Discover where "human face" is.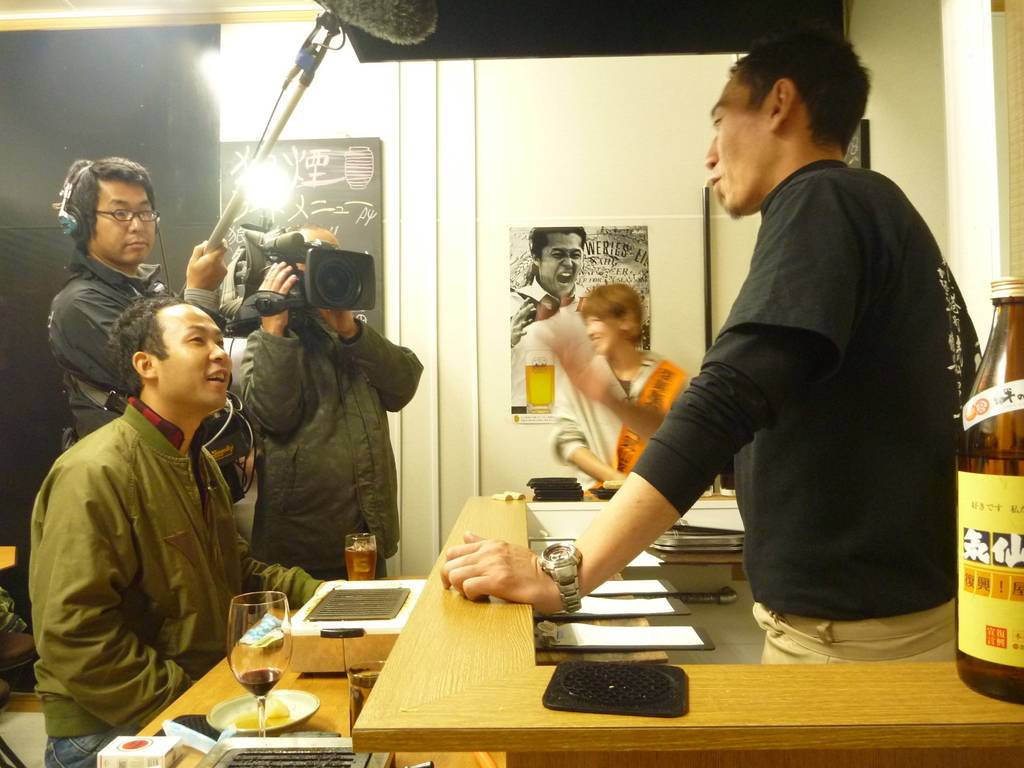
Discovered at [705, 73, 769, 212].
